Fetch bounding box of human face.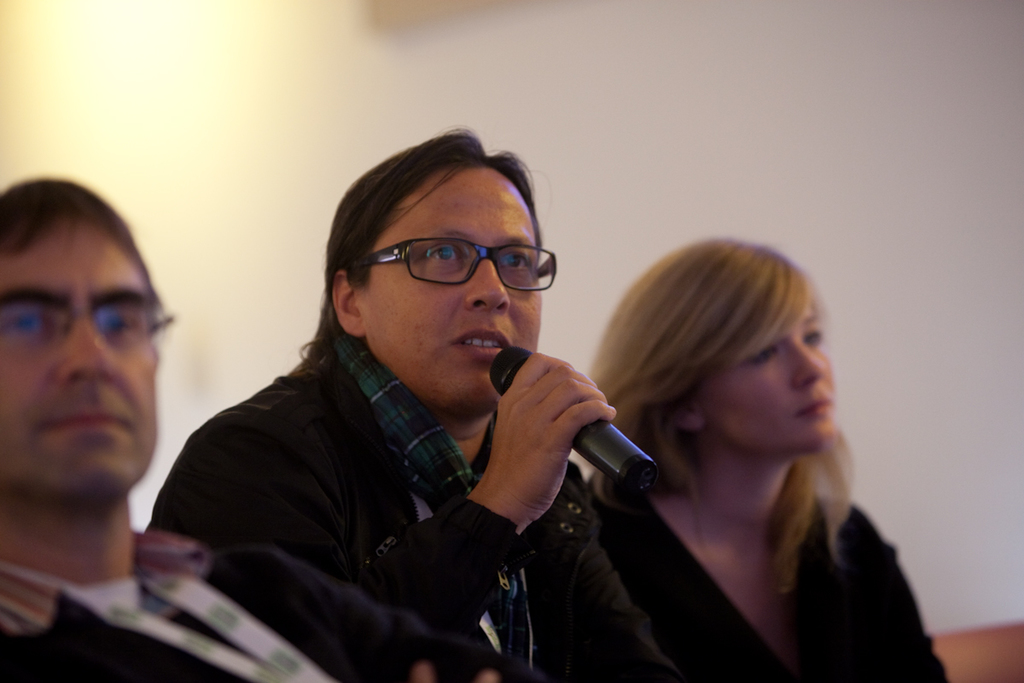
Bbox: [0,219,161,501].
